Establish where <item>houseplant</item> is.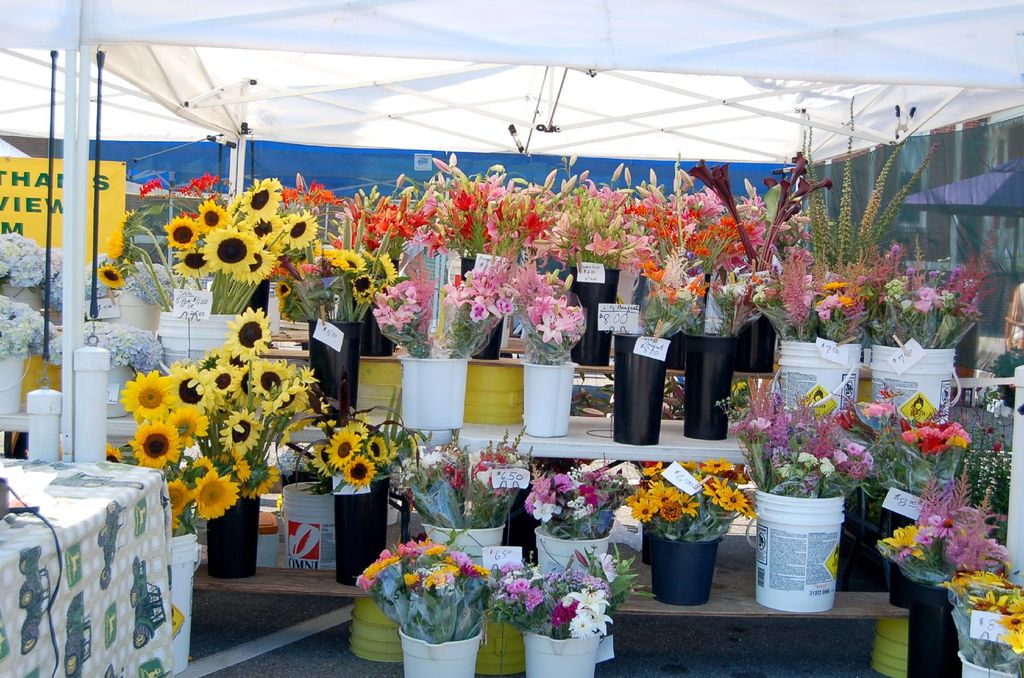
Established at <box>664,161,736,453</box>.
